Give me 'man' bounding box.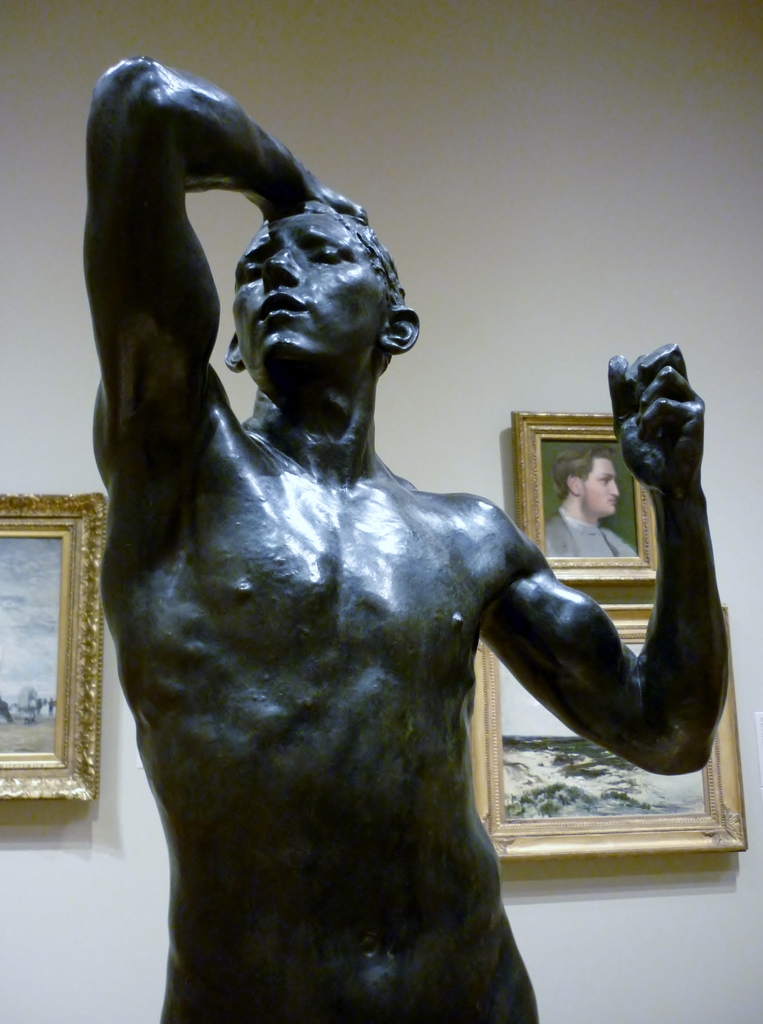
crop(545, 443, 638, 554).
